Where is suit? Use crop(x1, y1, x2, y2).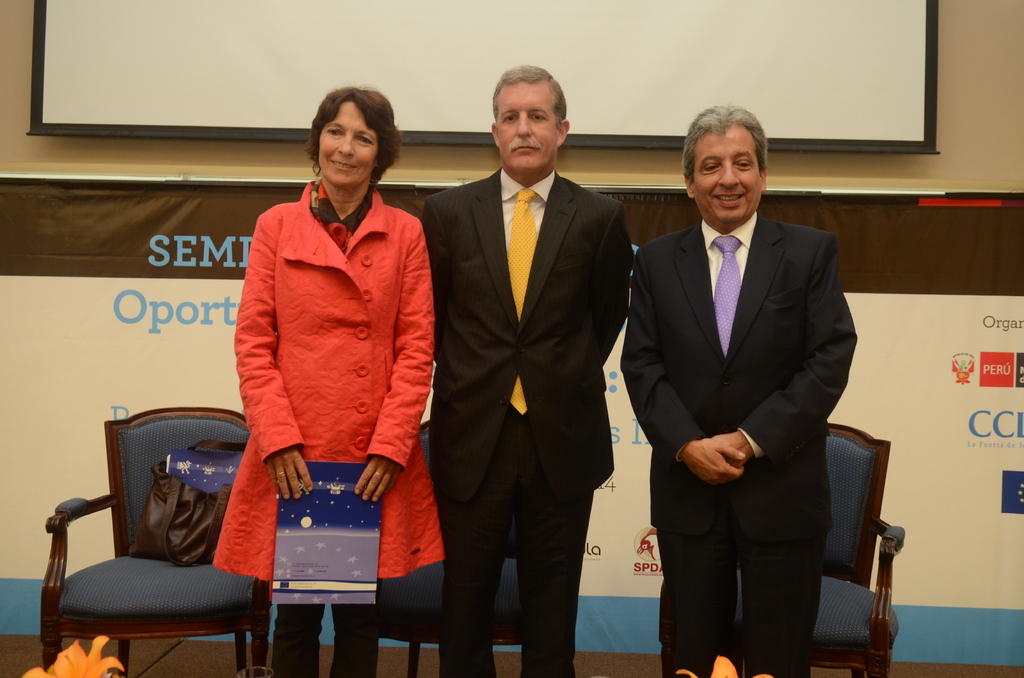
crop(620, 113, 865, 677).
